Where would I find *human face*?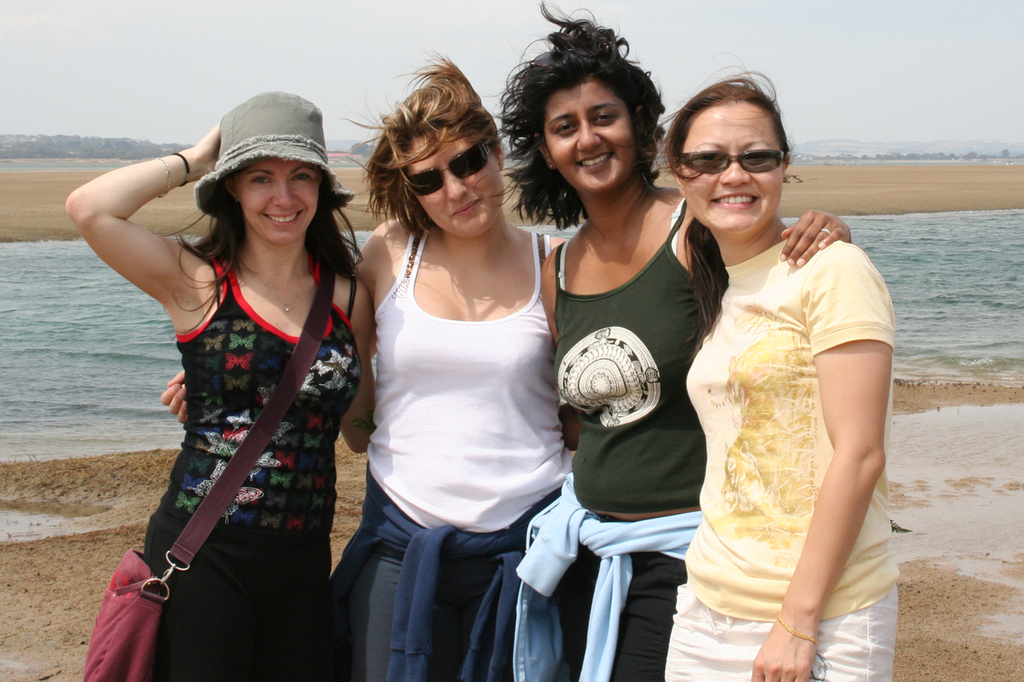
At box=[409, 132, 496, 237].
